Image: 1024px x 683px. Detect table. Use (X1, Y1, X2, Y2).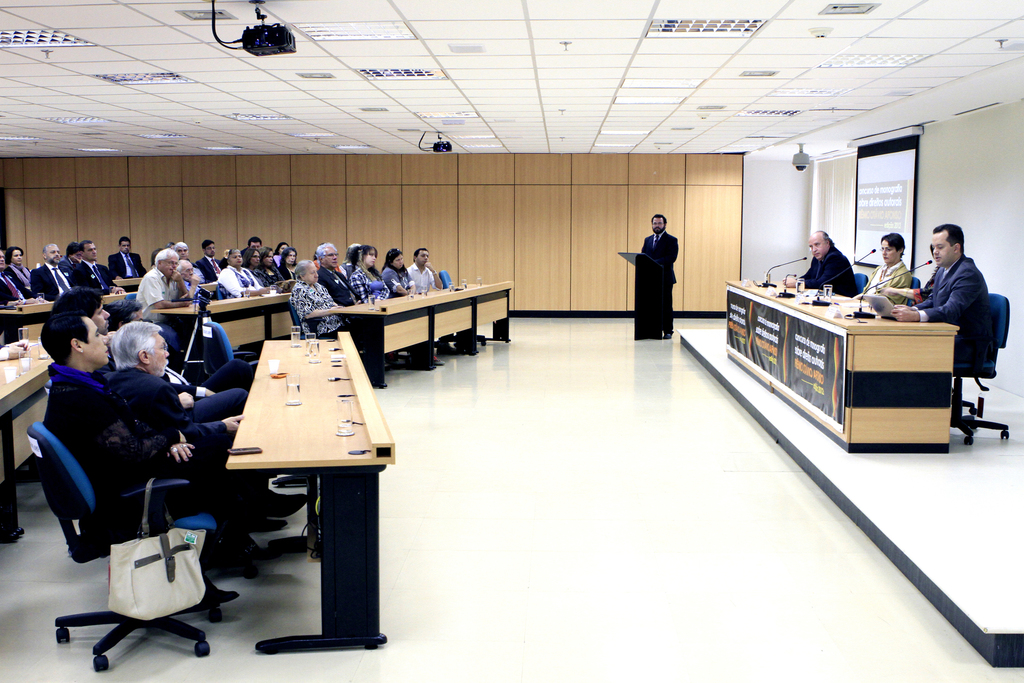
(152, 286, 291, 357).
